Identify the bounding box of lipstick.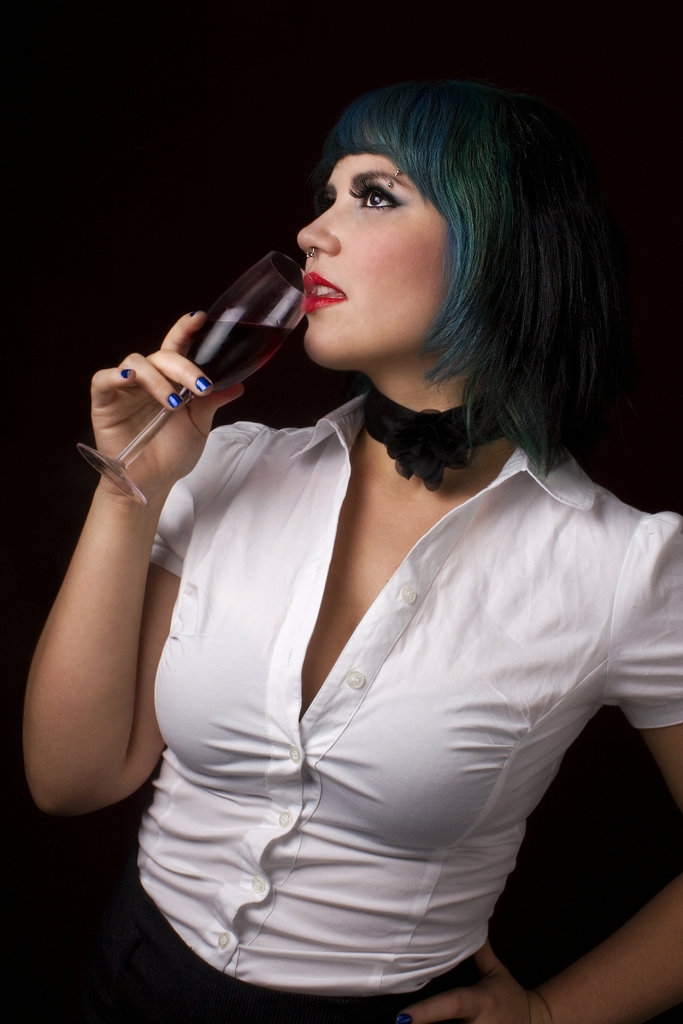
select_region(302, 274, 350, 308).
